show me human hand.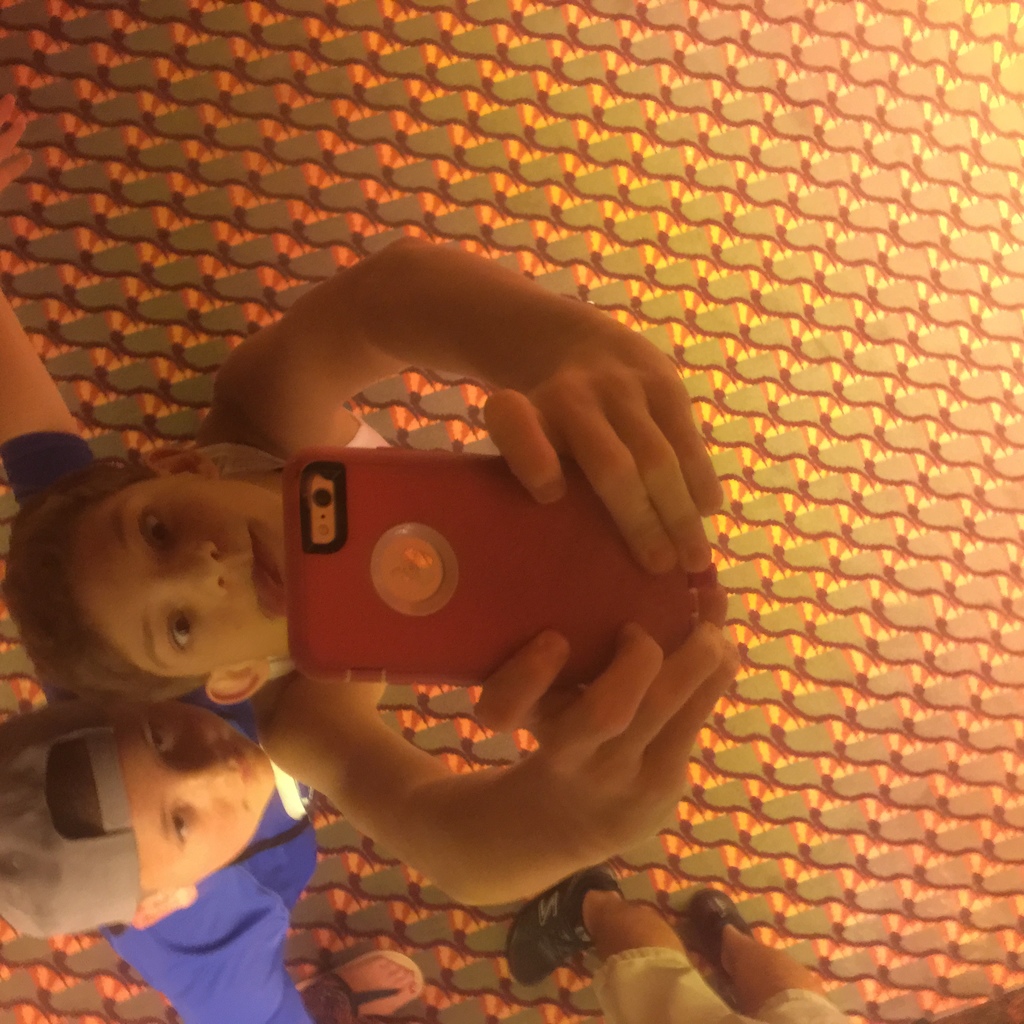
human hand is here: (472, 620, 741, 855).
